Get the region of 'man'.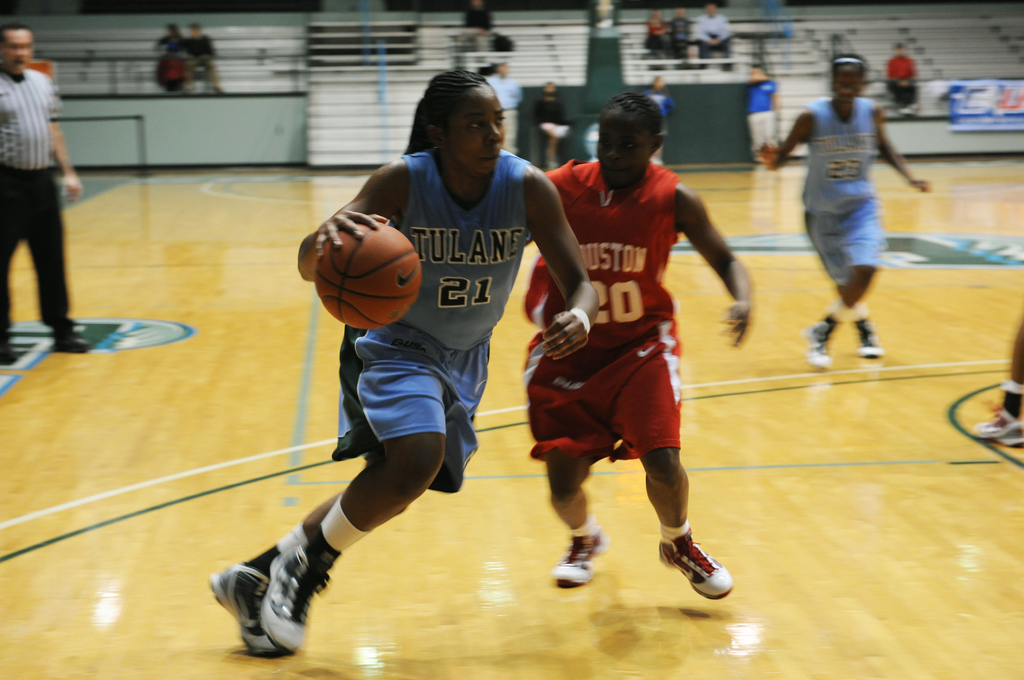
<bbox>695, 3, 732, 75</bbox>.
